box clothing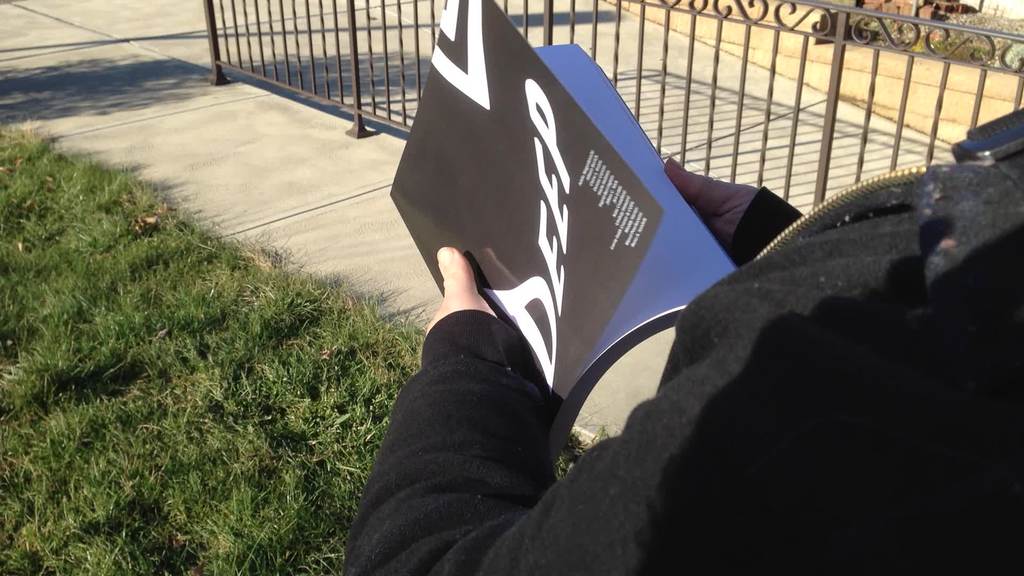
[340,107,1023,575]
